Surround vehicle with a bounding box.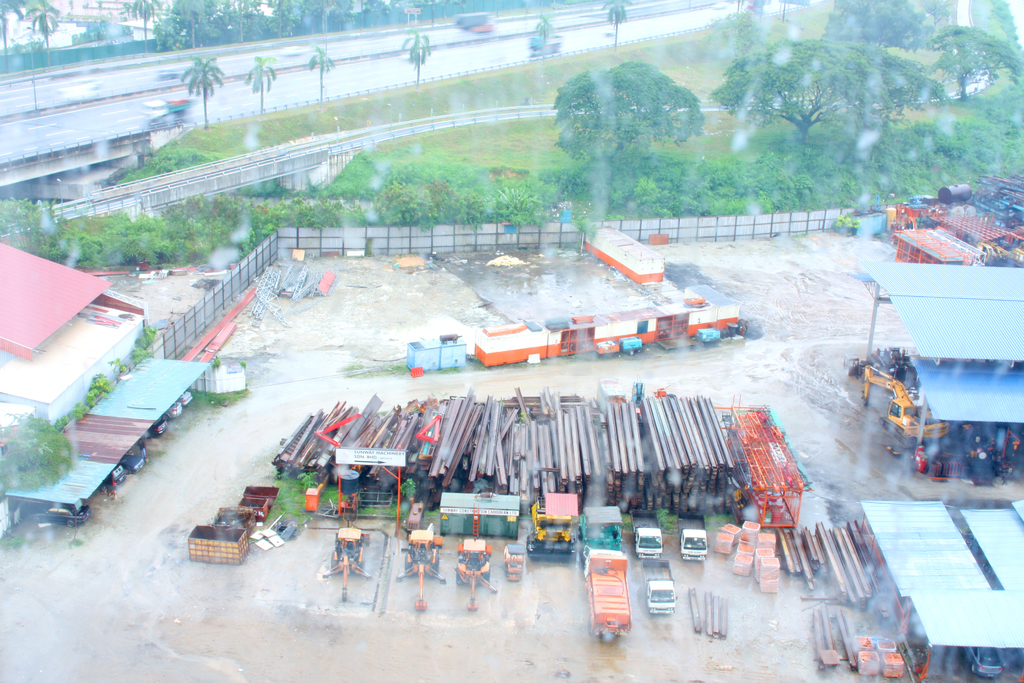
BBox(106, 463, 133, 491).
